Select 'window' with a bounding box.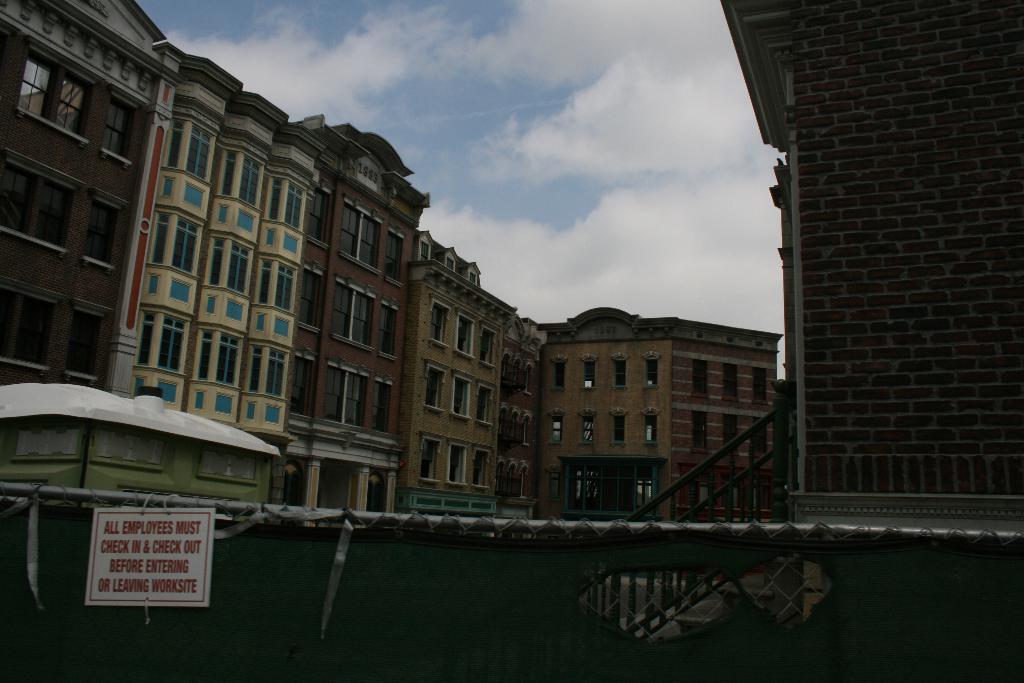
80/186/136/273.
